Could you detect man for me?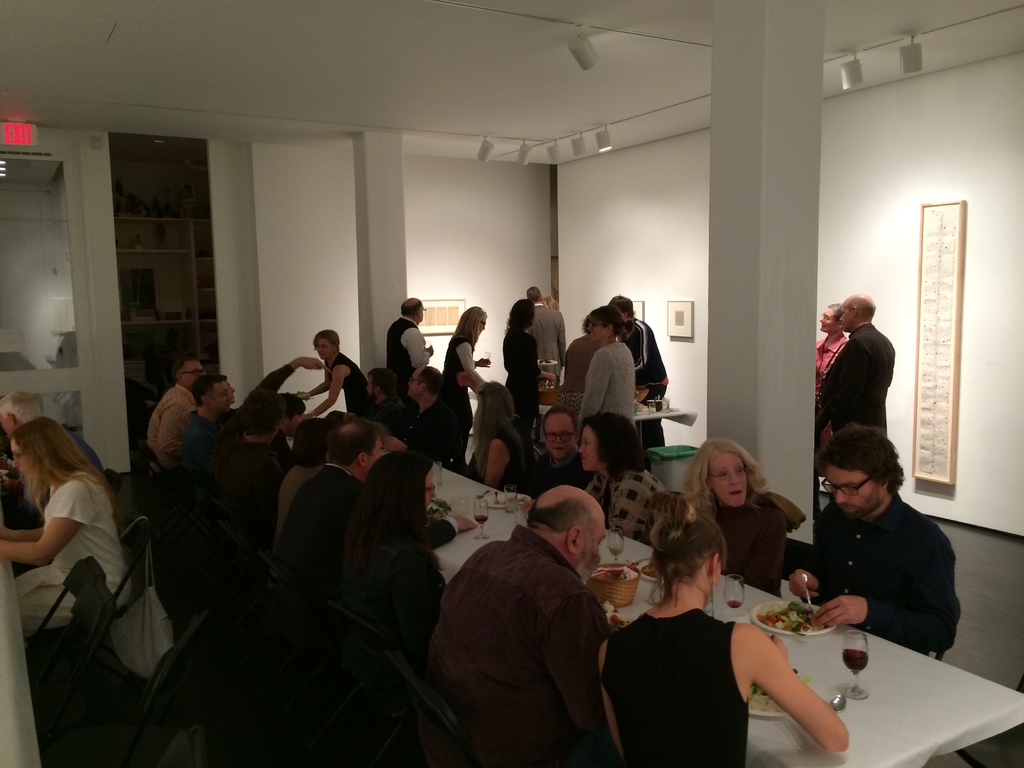
Detection result: region(810, 292, 895, 438).
